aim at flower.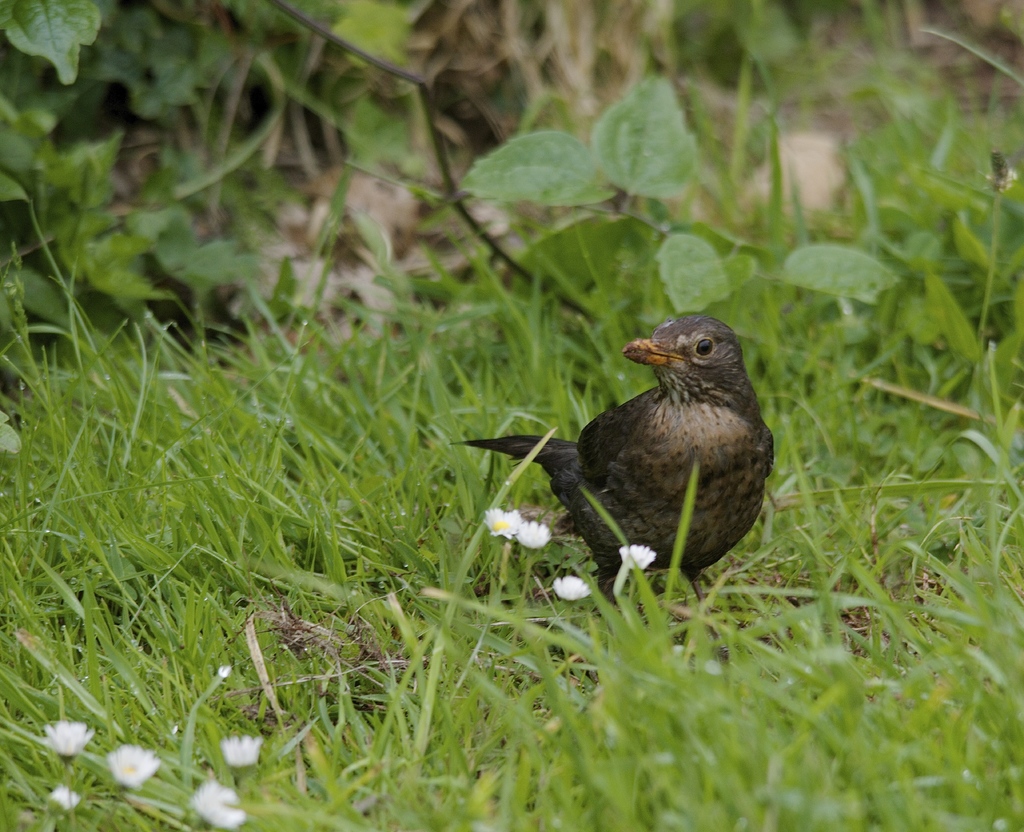
Aimed at <box>547,576,590,607</box>.
